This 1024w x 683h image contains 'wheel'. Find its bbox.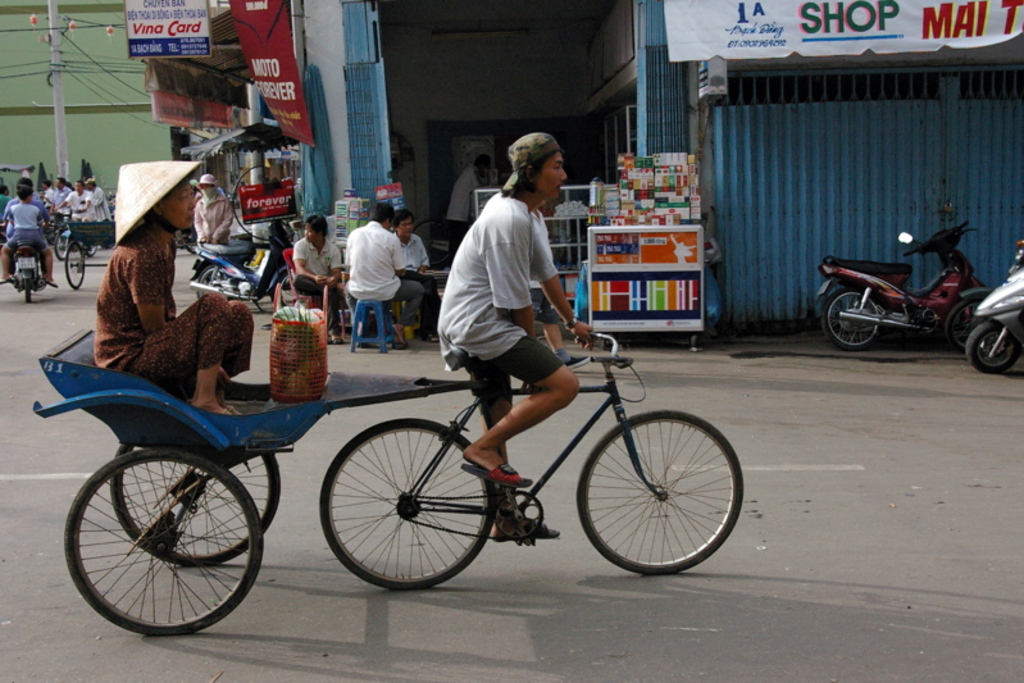
[947, 297, 984, 354].
